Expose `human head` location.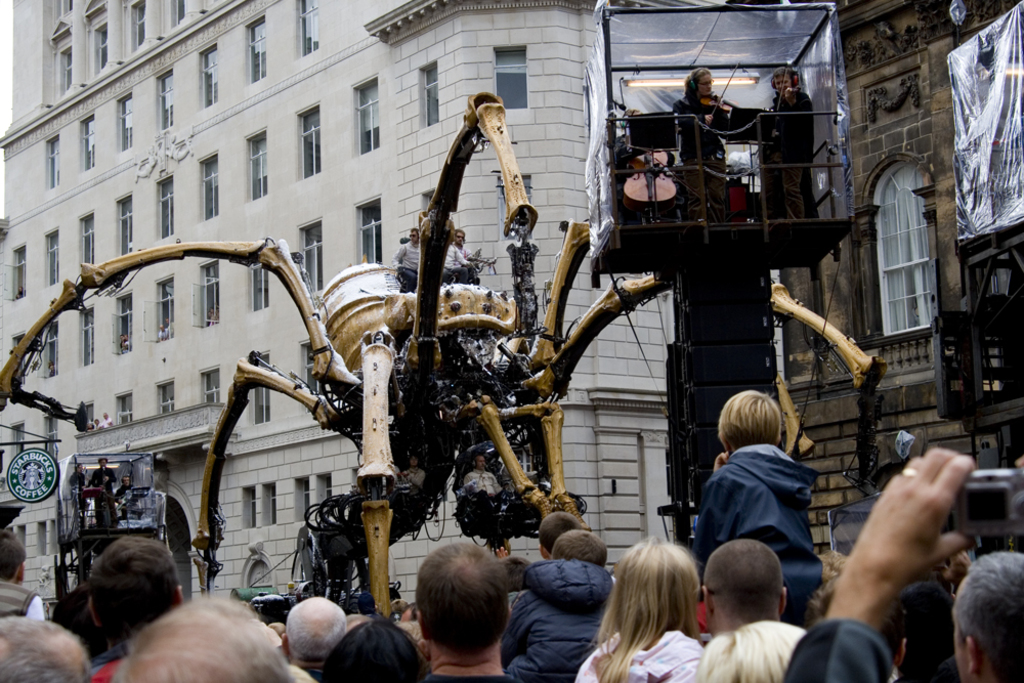
Exposed at [504, 555, 529, 600].
